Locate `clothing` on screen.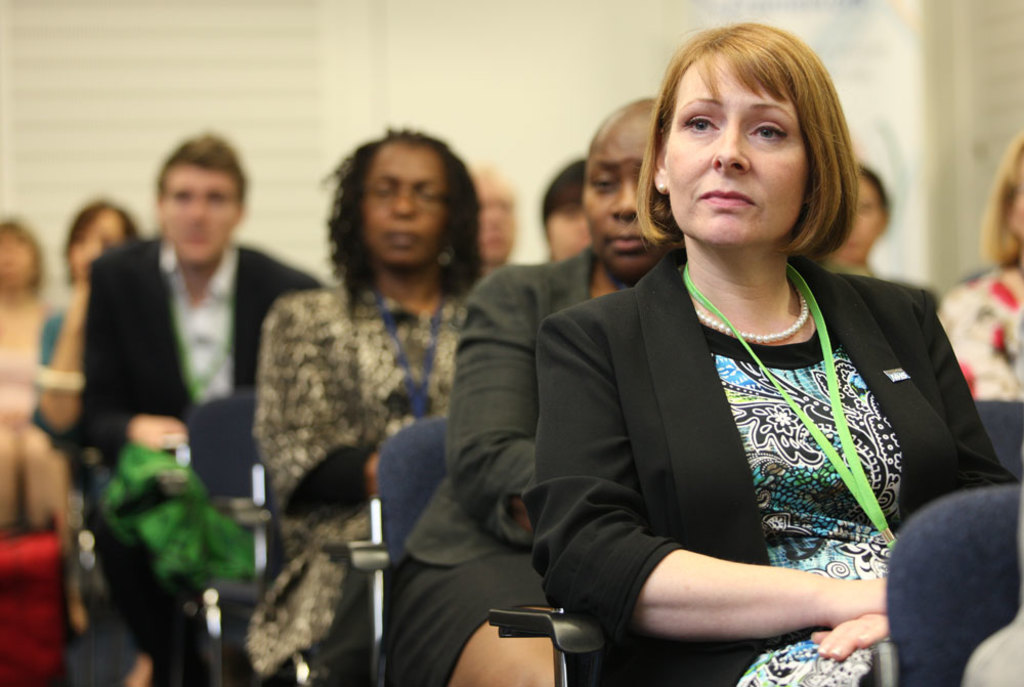
On screen at Rect(378, 252, 648, 686).
